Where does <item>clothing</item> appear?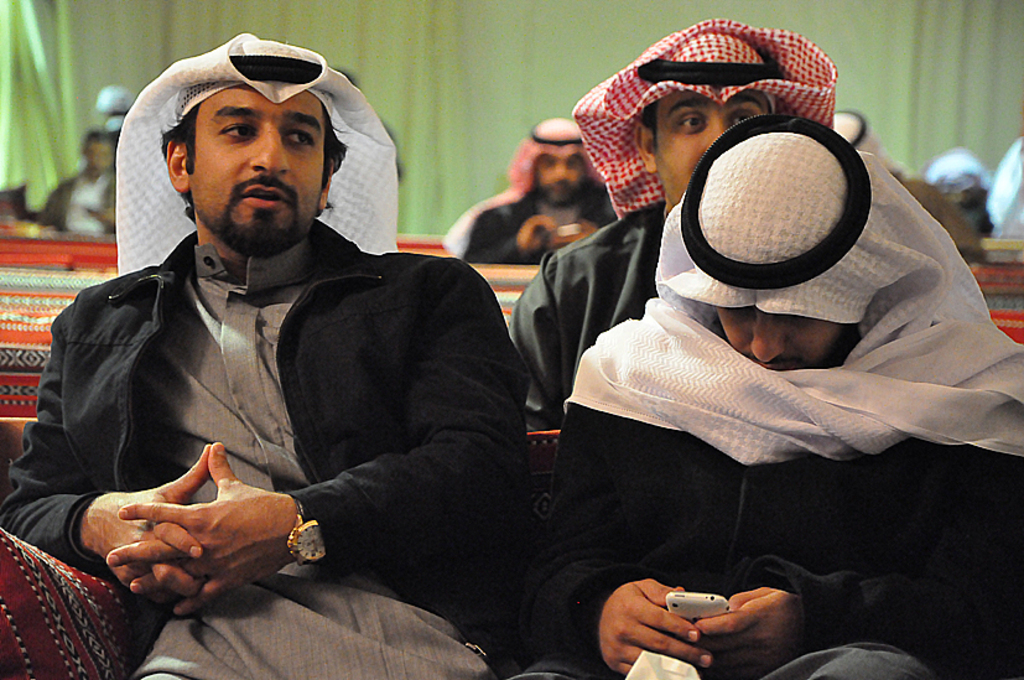
Appears at box=[828, 109, 983, 263].
